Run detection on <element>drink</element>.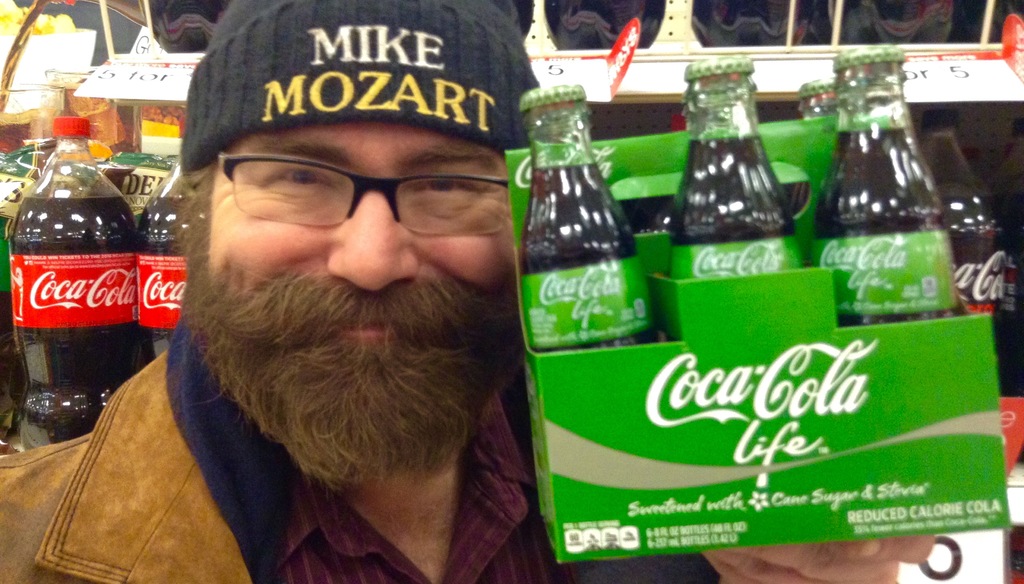
Result: crop(525, 87, 661, 346).
